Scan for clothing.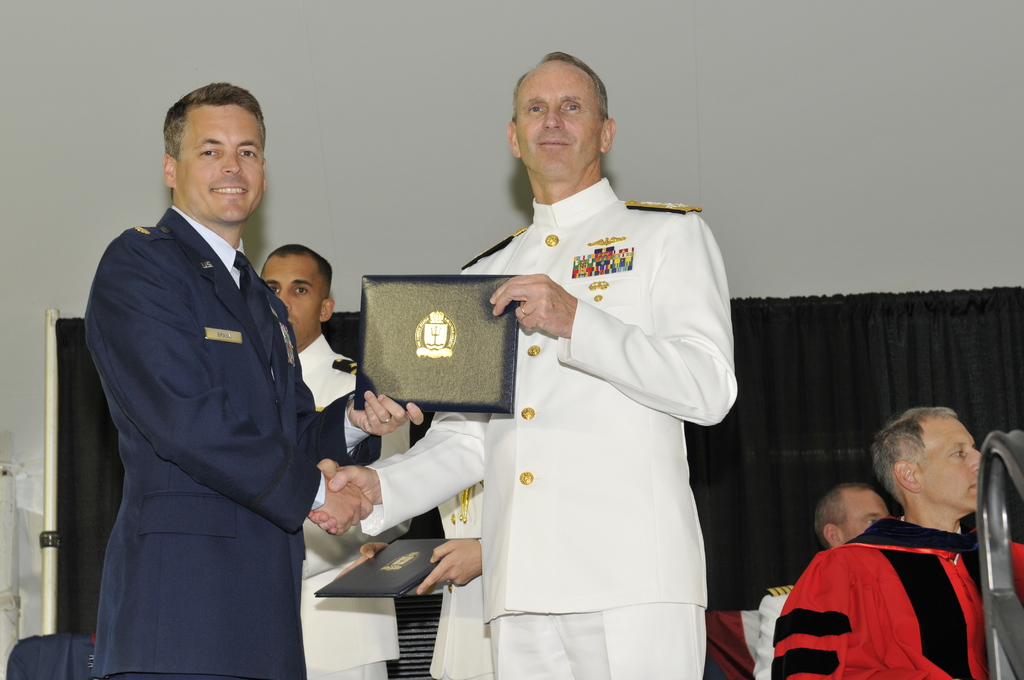
Scan result: l=774, t=517, r=1023, b=679.
